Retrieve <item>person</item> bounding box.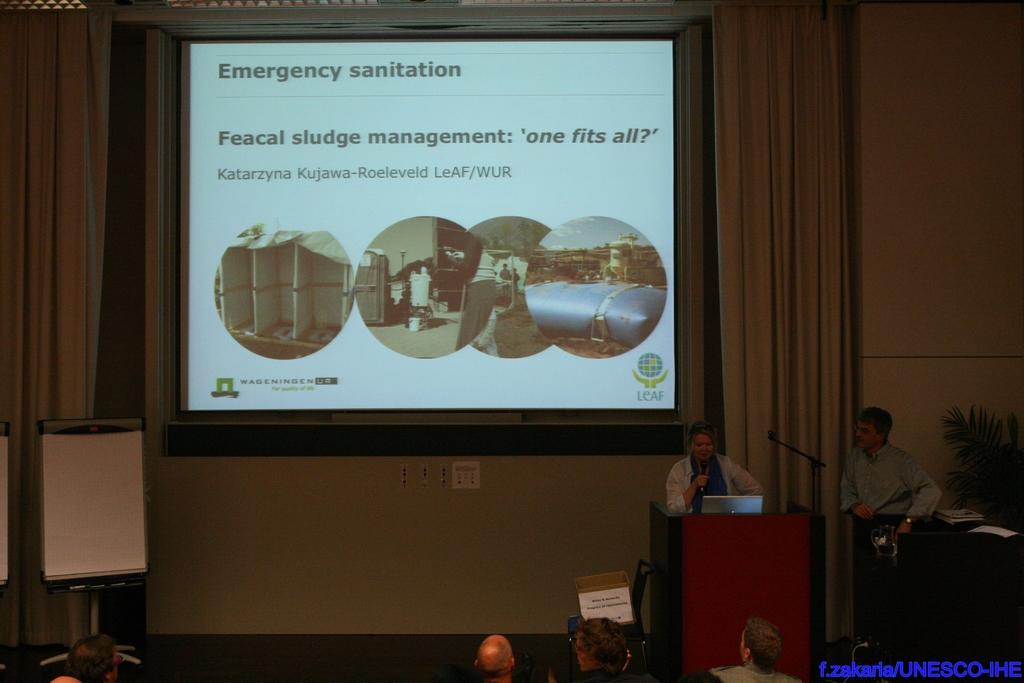
Bounding box: {"left": 564, "top": 614, "right": 652, "bottom": 682}.
